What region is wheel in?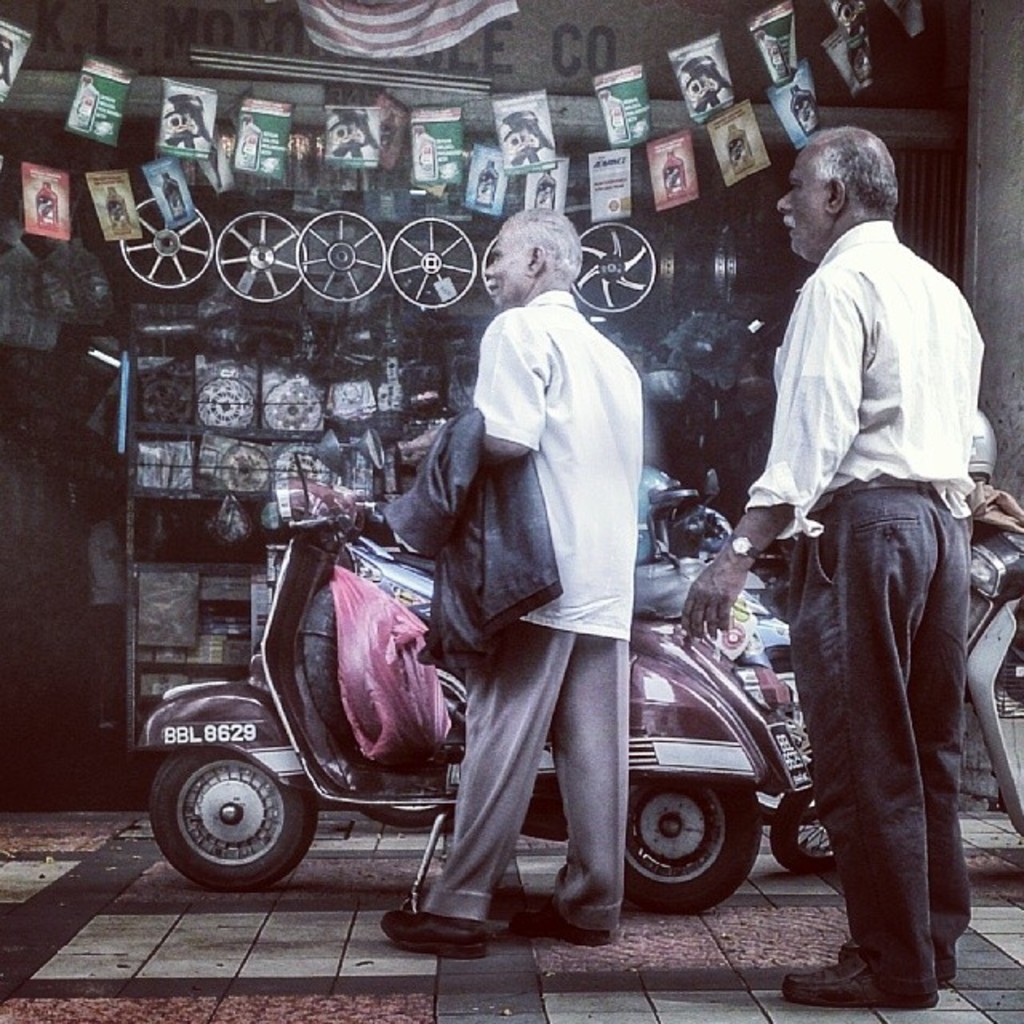
locate(483, 232, 496, 301).
